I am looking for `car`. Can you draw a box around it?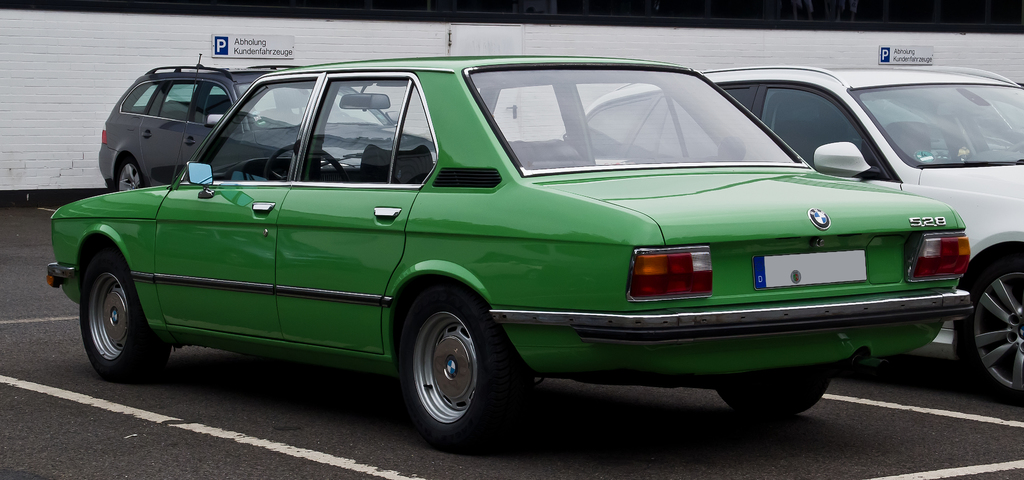
Sure, the bounding box is l=40, t=58, r=968, b=451.
